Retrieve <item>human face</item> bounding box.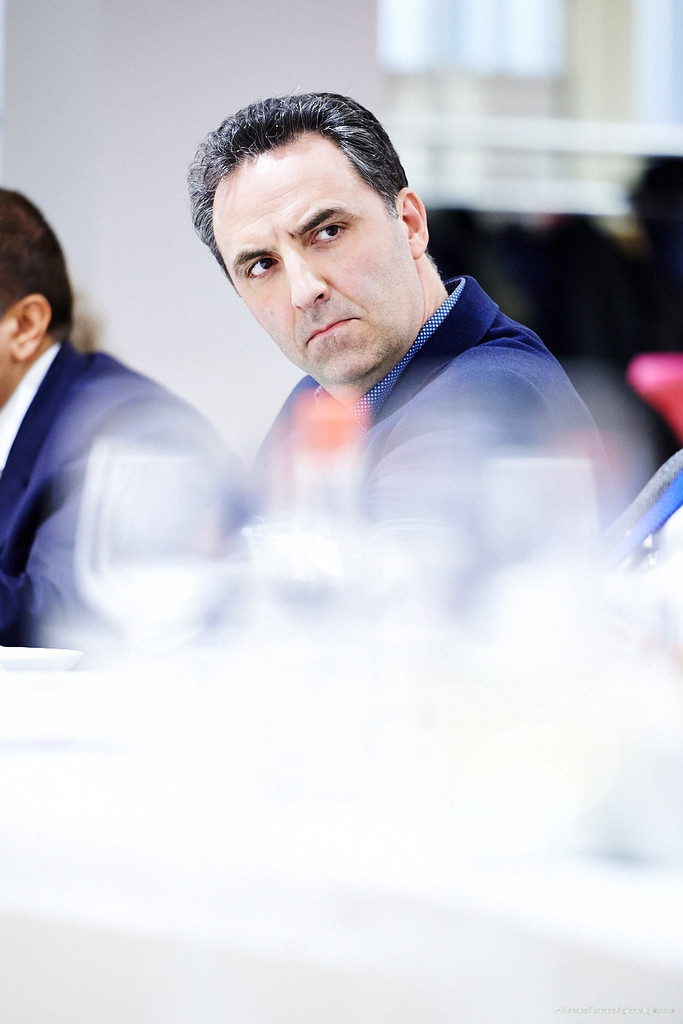
Bounding box: select_region(203, 122, 420, 389).
